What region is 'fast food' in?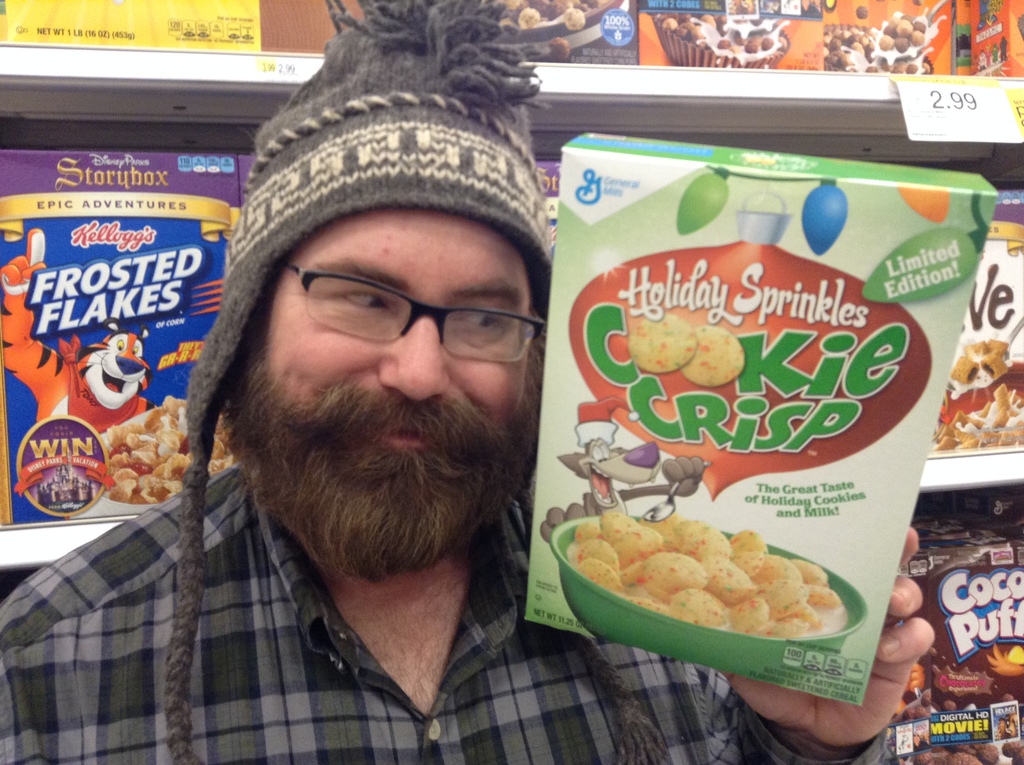
{"x1": 552, "y1": 484, "x2": 888, "y2": 682}.
